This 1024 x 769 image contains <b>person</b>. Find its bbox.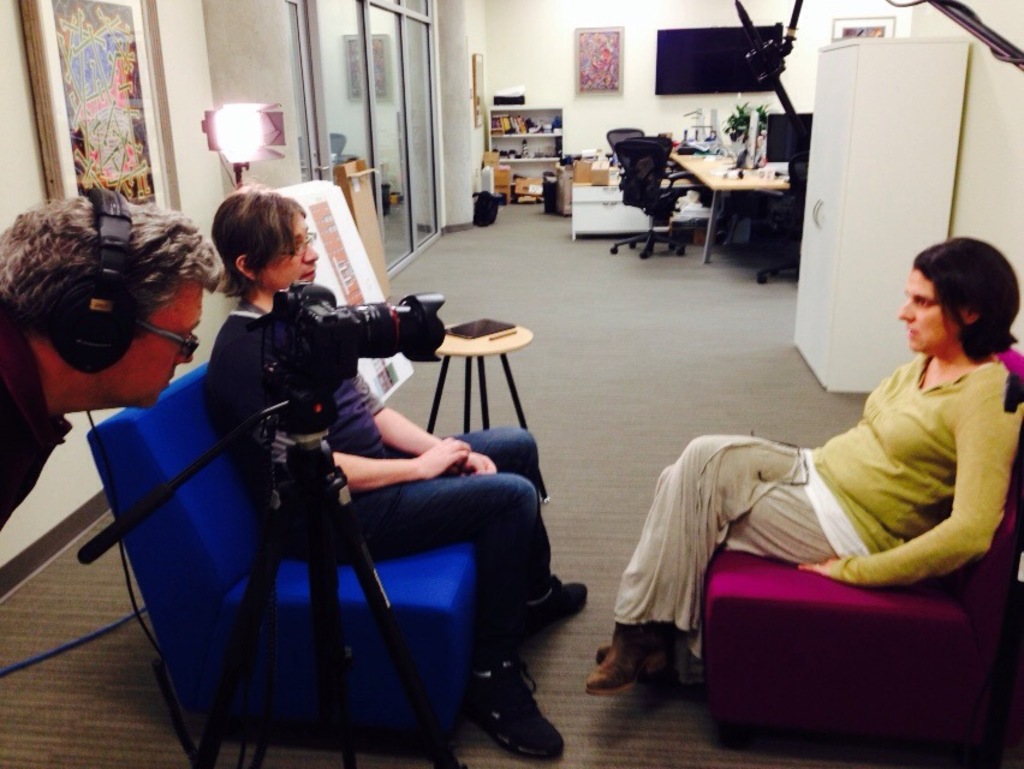
698/249/1023/663.
